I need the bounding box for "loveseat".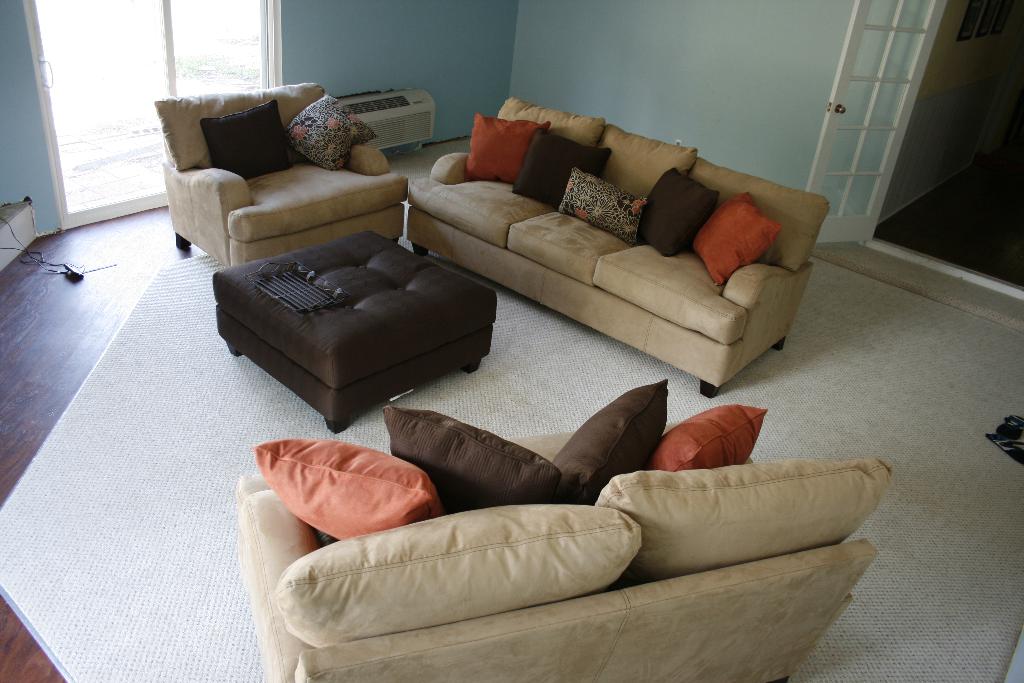
Here it is: box=[155, 81, 406, 254].
